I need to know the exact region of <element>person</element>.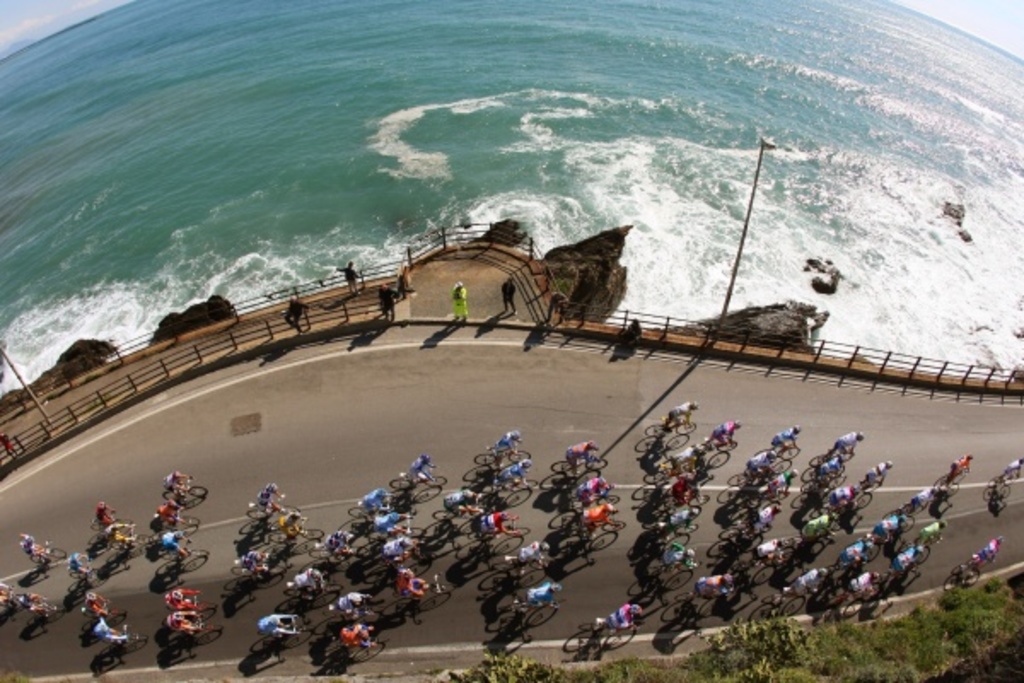
Region: box=[614, 312, 645, 352].
